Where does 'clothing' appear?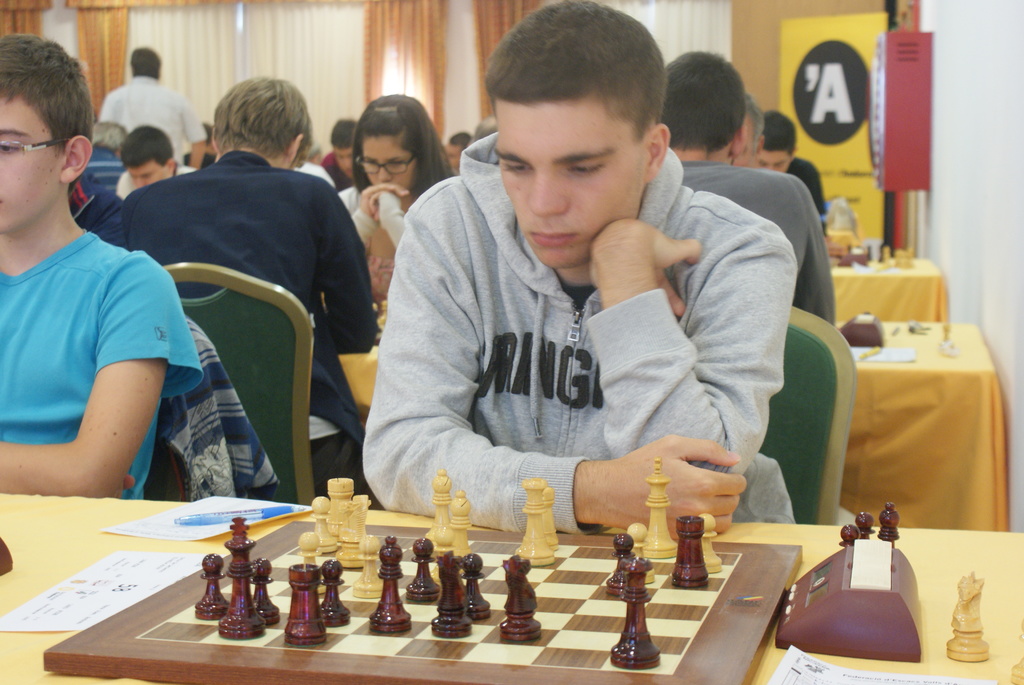
Appears at 366 118 804 553.
